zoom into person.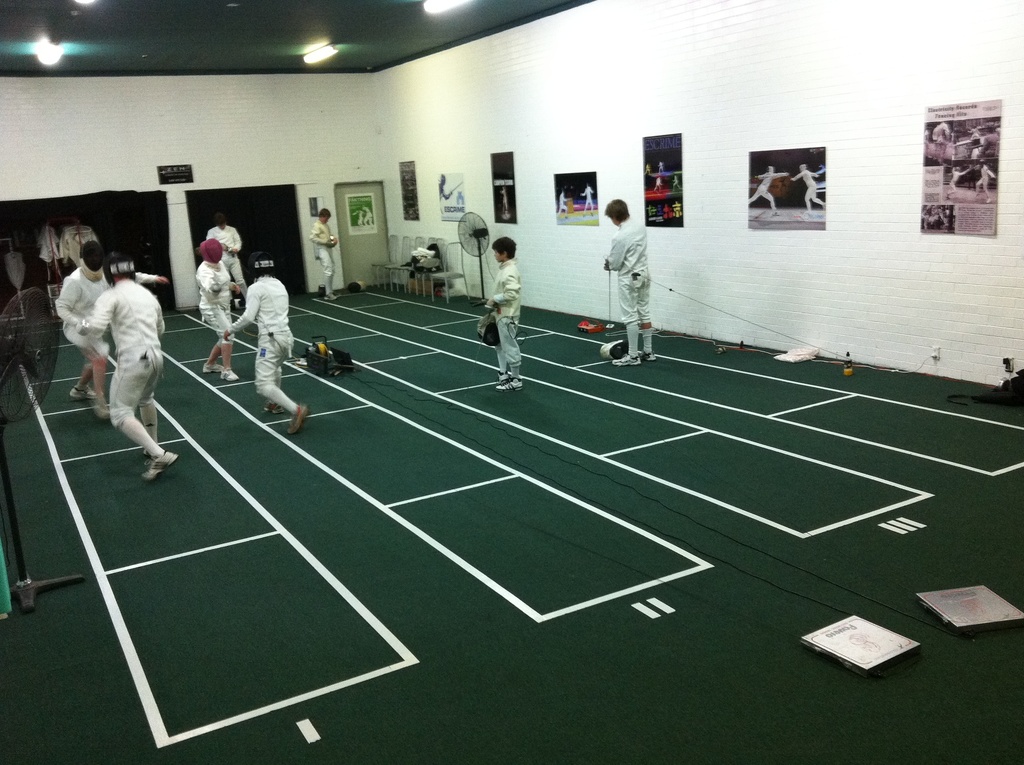
Zoom target: 226:245:316:430.
